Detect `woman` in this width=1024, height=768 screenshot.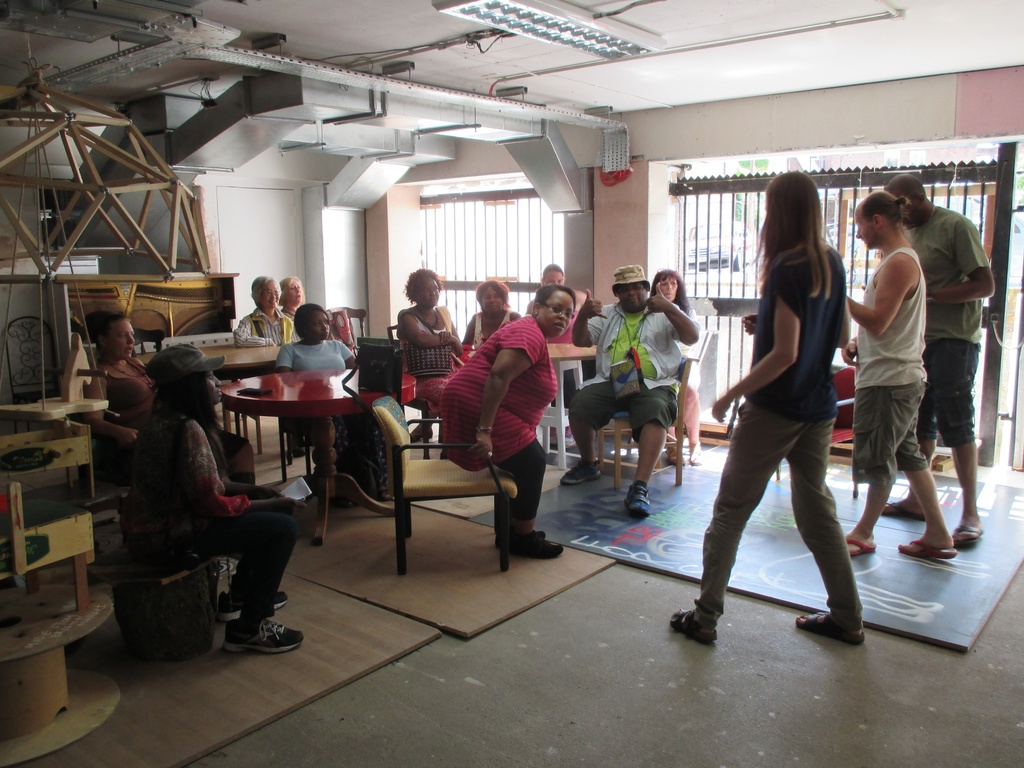
Detection: (439,282,578,563).
